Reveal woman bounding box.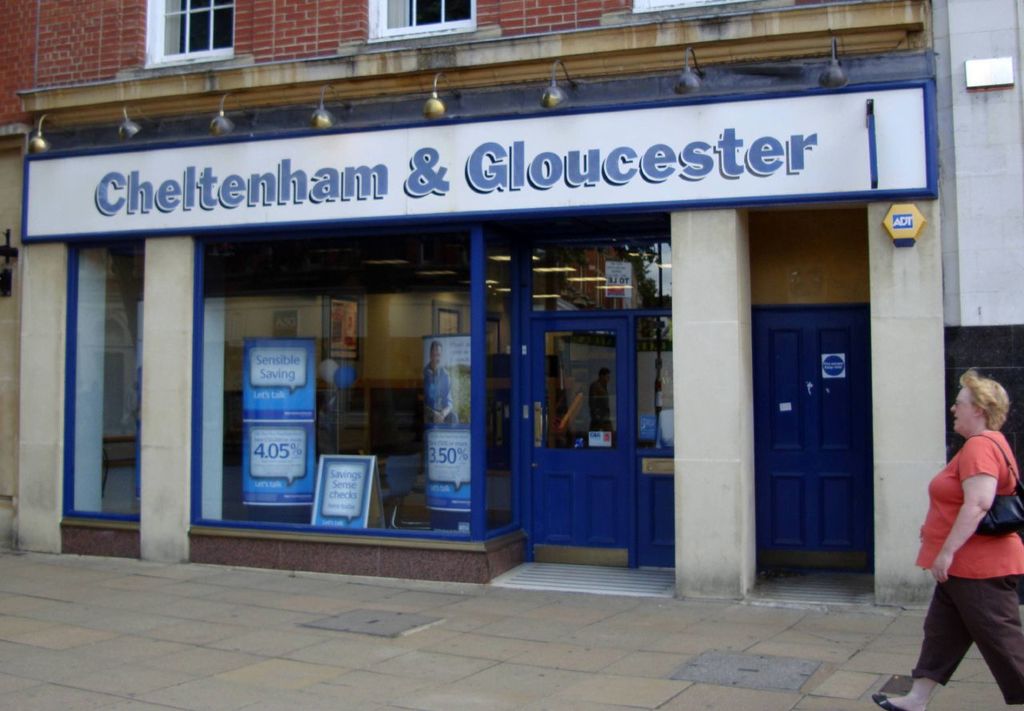
Revealed: {"left": 904, "top": 342, "right": 1018, "bottom": 700}.
